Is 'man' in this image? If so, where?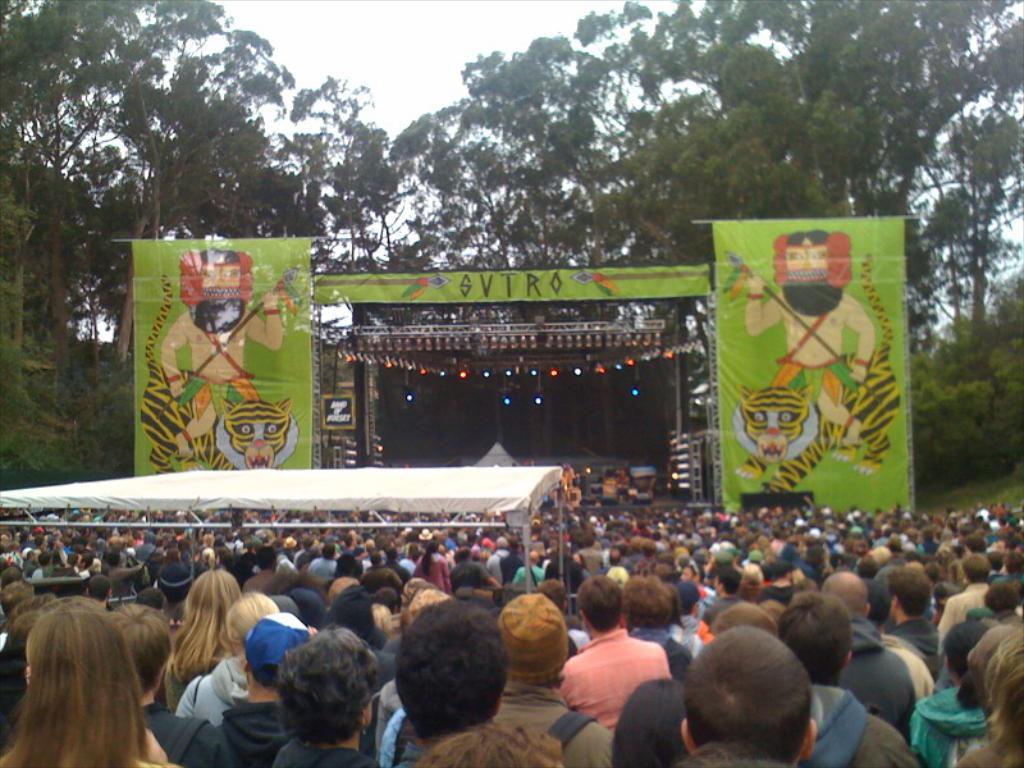
Yes, at [218, 609, 316, 767].
